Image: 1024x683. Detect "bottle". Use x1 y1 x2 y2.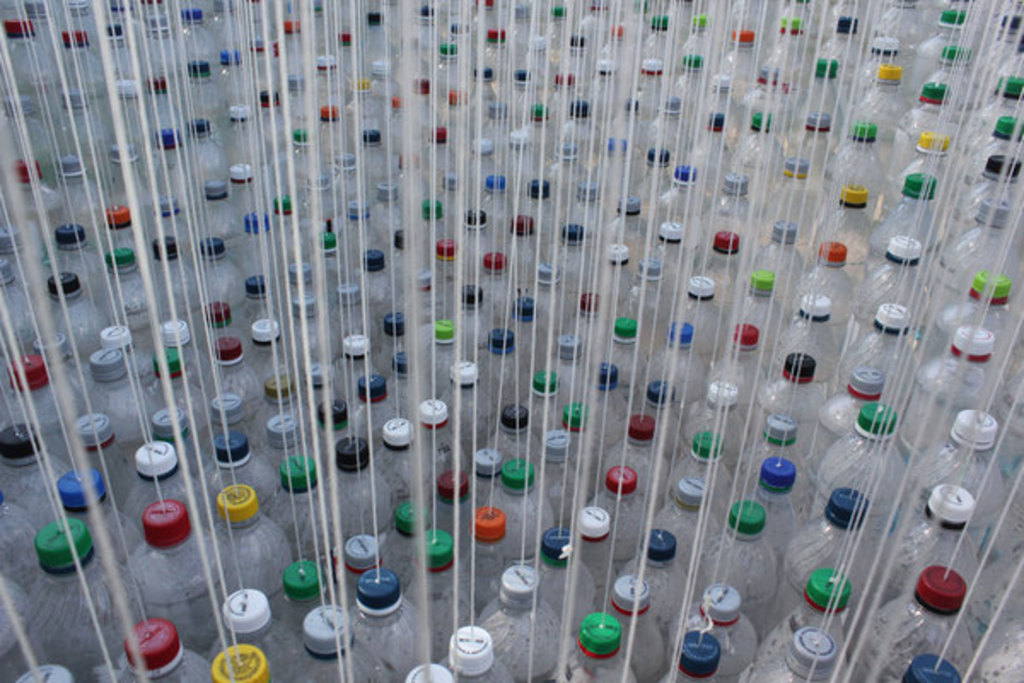
203 0 241 55.
